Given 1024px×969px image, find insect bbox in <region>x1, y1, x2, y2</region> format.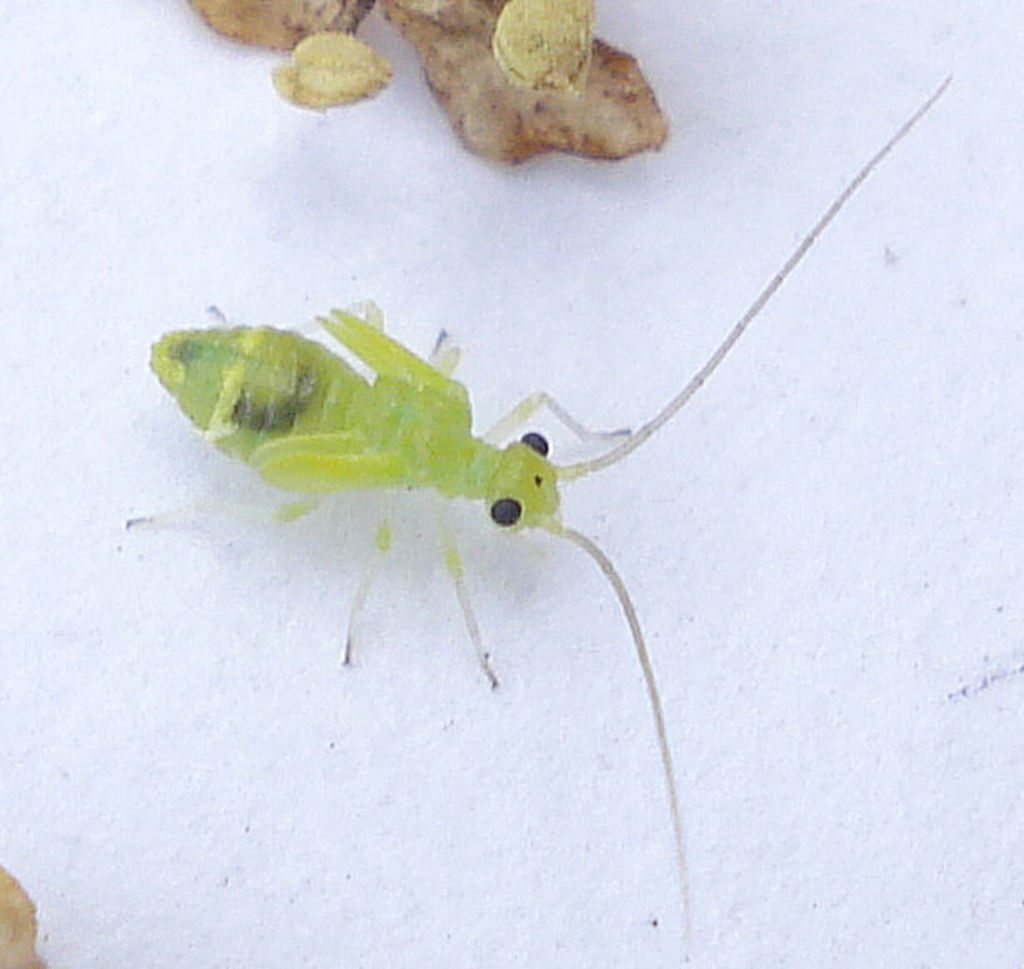
<region>127, 75, 951, 967</region>.
